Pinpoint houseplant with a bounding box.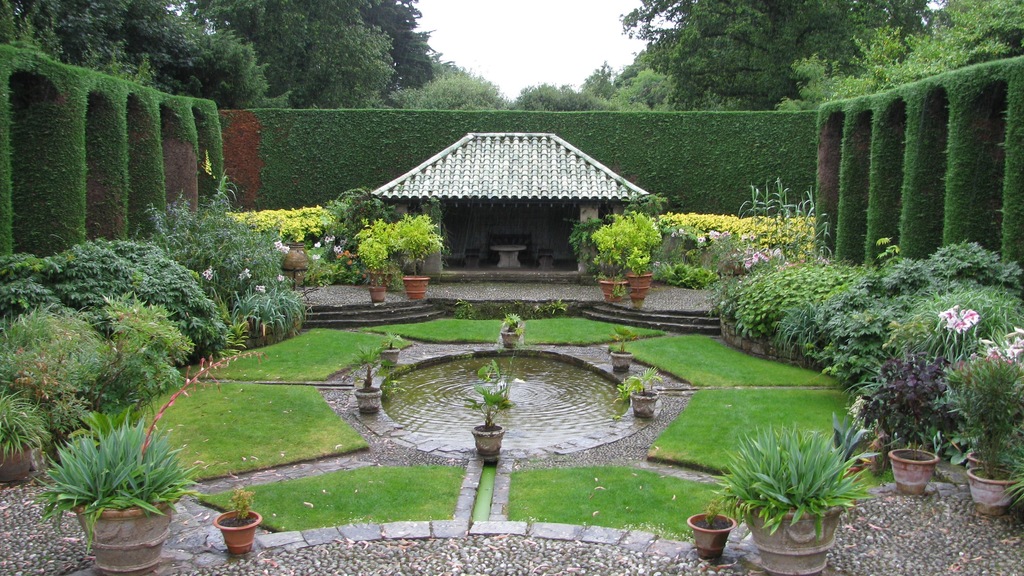
[612,361,661,416].
